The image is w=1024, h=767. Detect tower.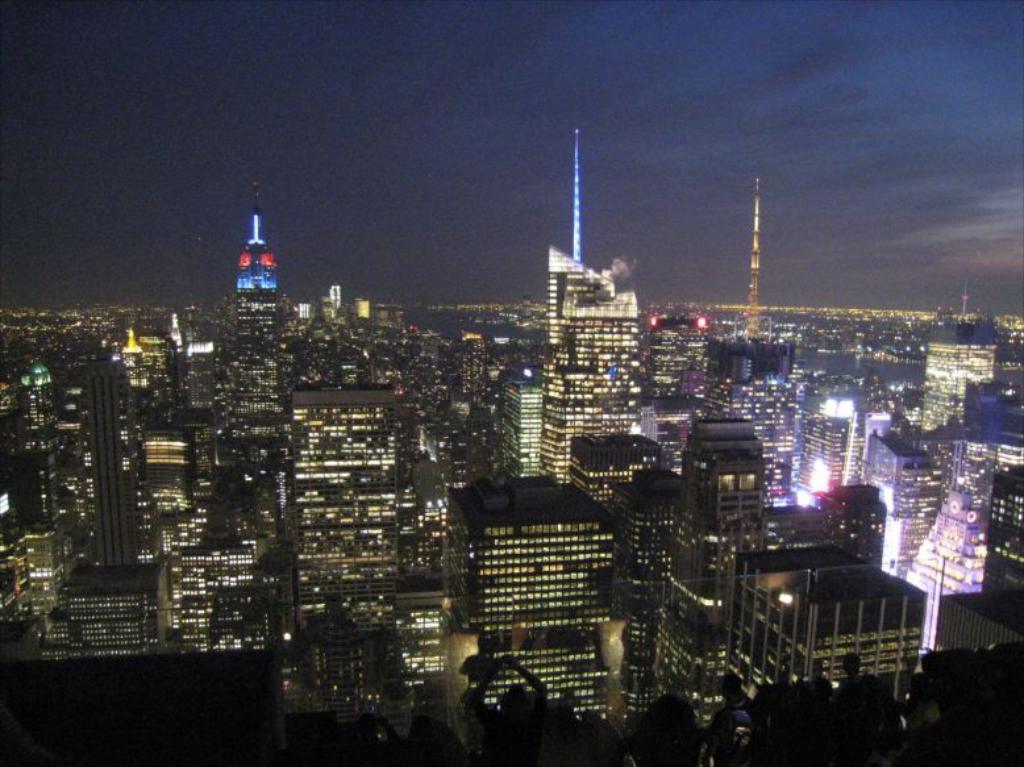
Detection: bbox(12, 360, 58, 637).
